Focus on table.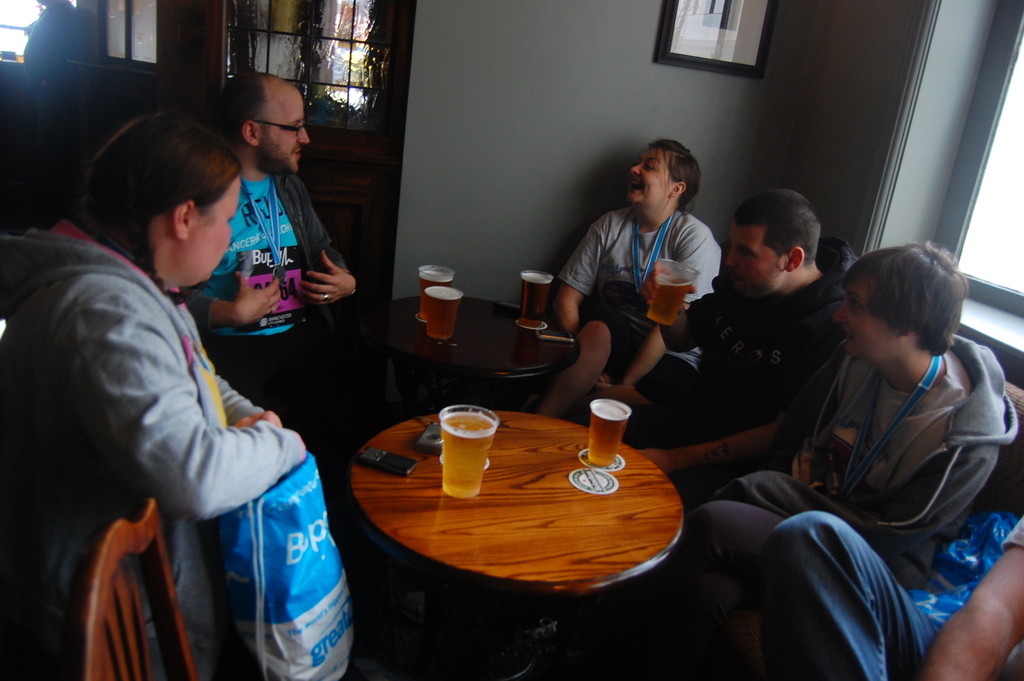
Focused at region(324, 383, 709, 654).
